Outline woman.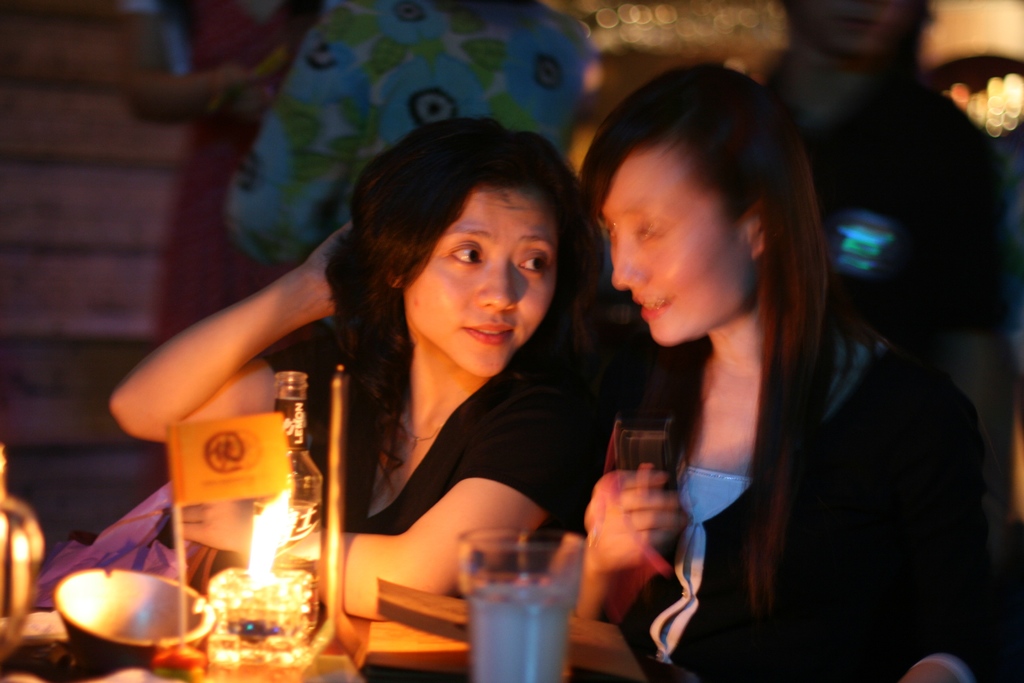
Outline: (x1=217, y1=113, x2=626, y2=636).
